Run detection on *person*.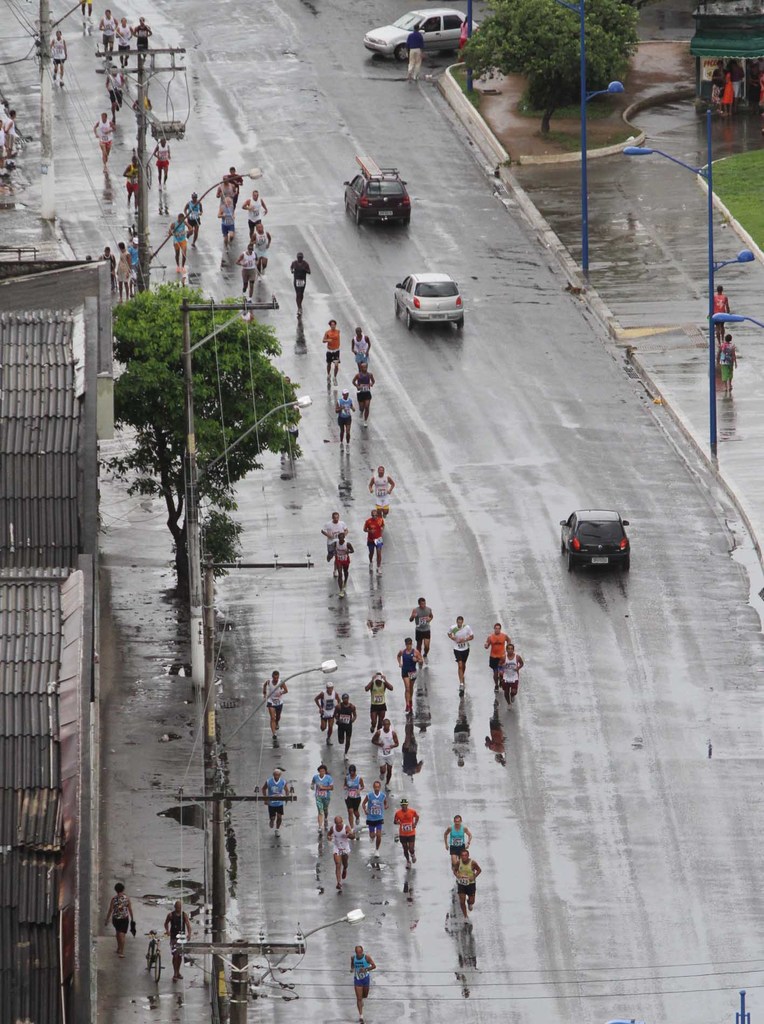
Result: locate(401, 639, 416, 701).
